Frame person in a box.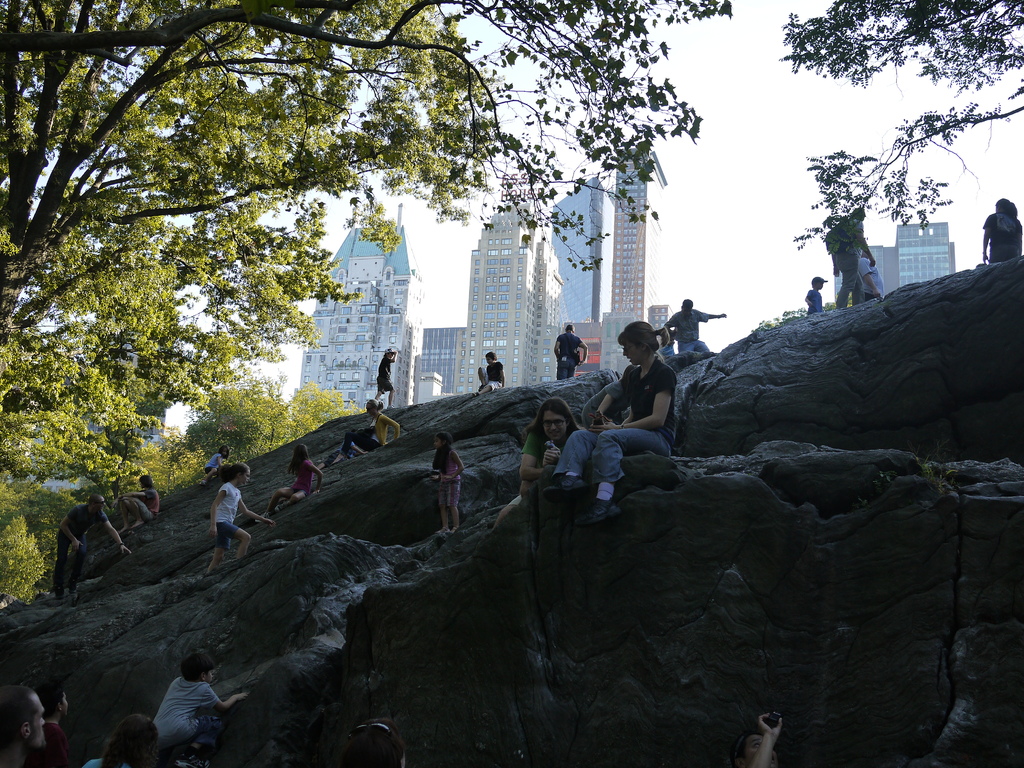
490:403:578:527.
